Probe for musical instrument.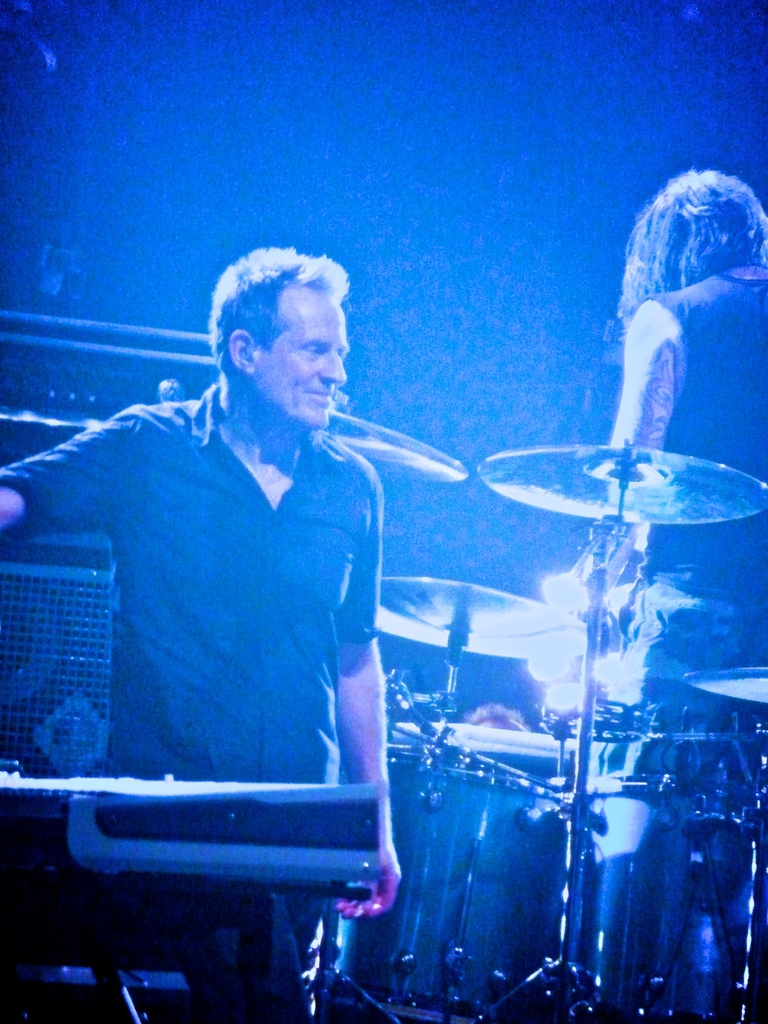
Probe result: 380,572,593,755.
